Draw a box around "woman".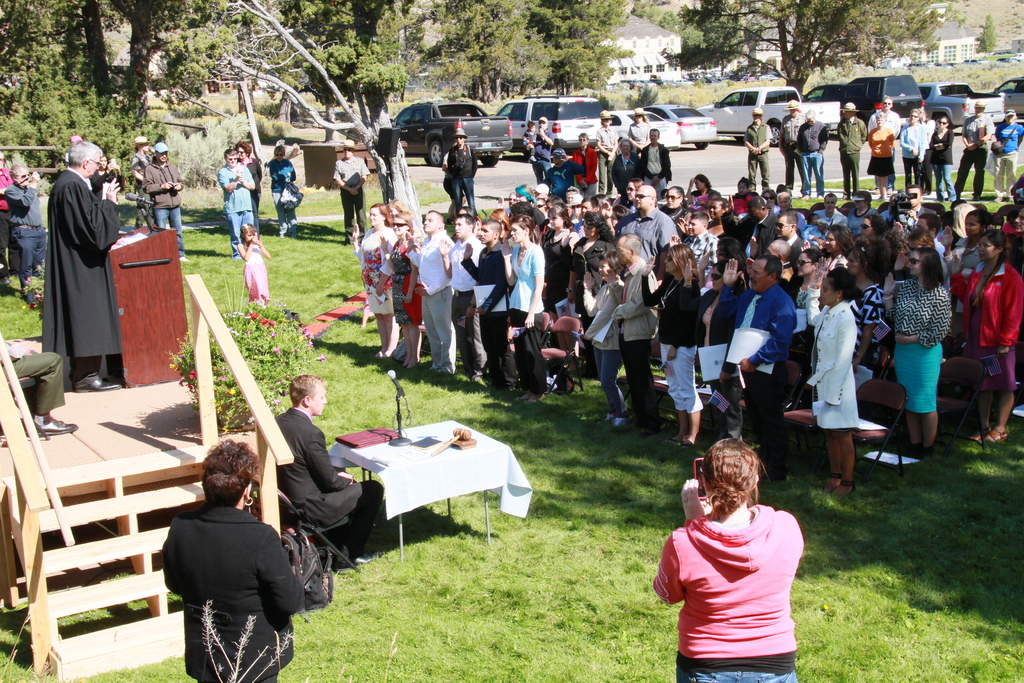
[619,179,640,203].
